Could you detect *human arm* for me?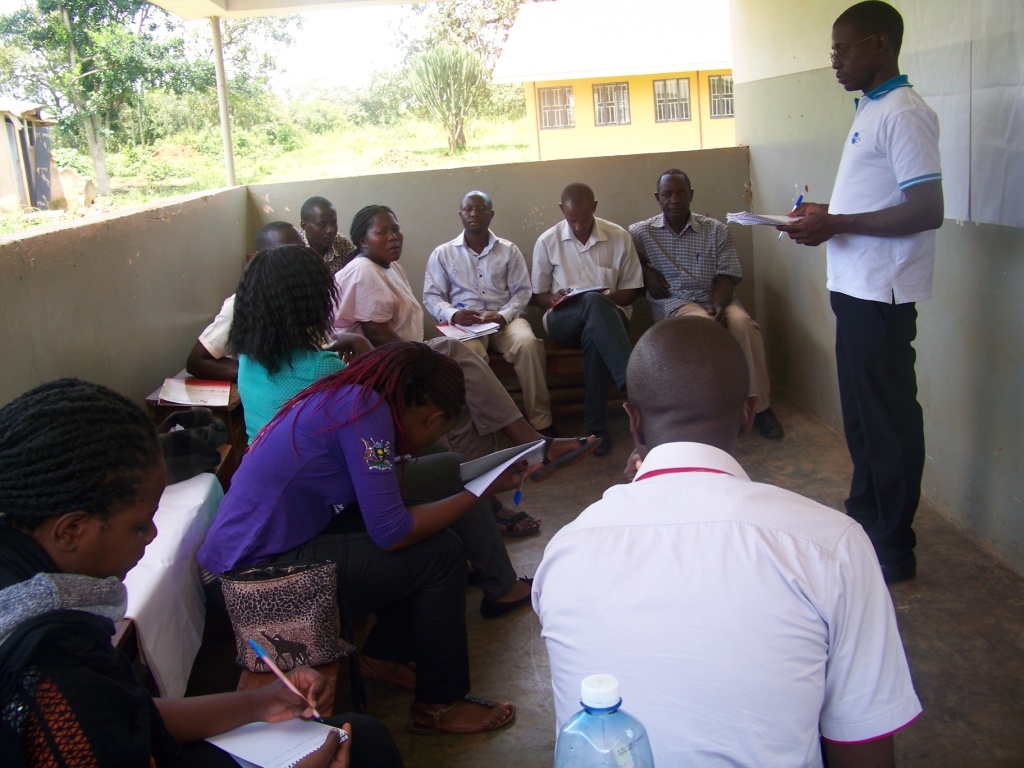
Detection result: 602/224/645/301.
